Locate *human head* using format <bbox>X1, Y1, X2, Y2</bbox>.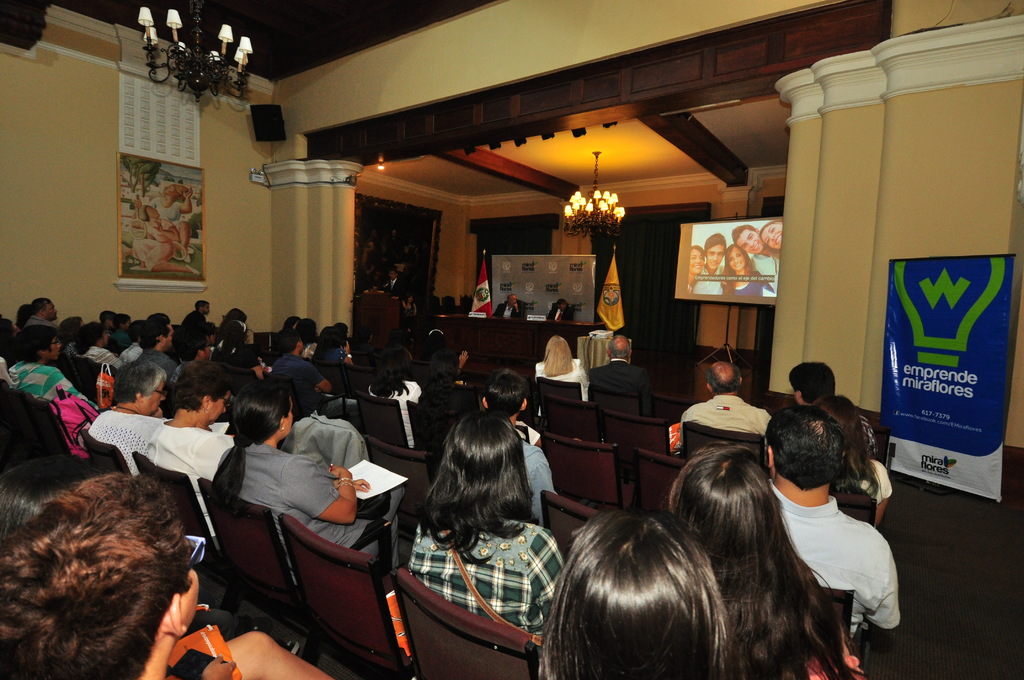
<bbox>63, 314, 83, 341</bbox>.
